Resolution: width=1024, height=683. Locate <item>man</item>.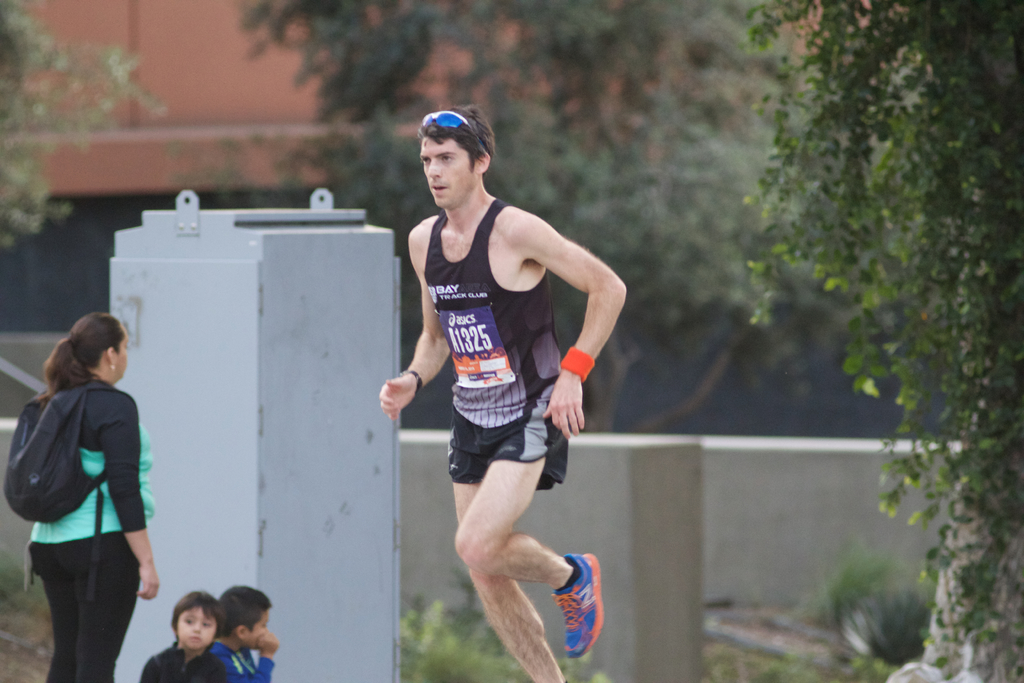
region(374, 103, 623, 661).
